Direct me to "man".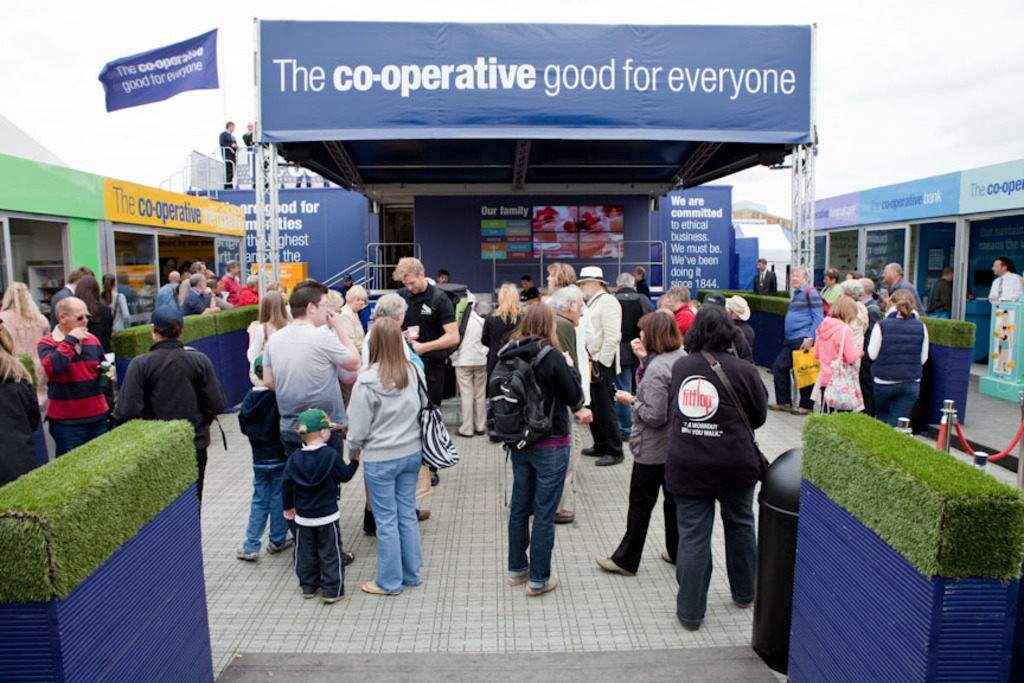
Direction: select_region(884, 261, 928, 314).
